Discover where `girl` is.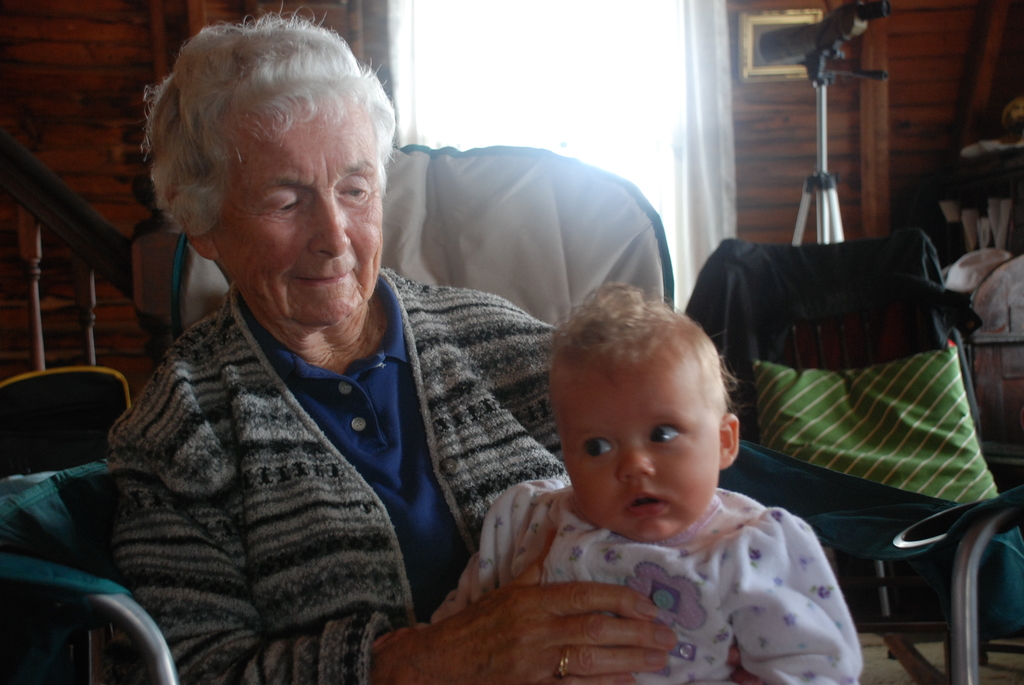
Discovered at bbox(424, 283, 864, 684).
